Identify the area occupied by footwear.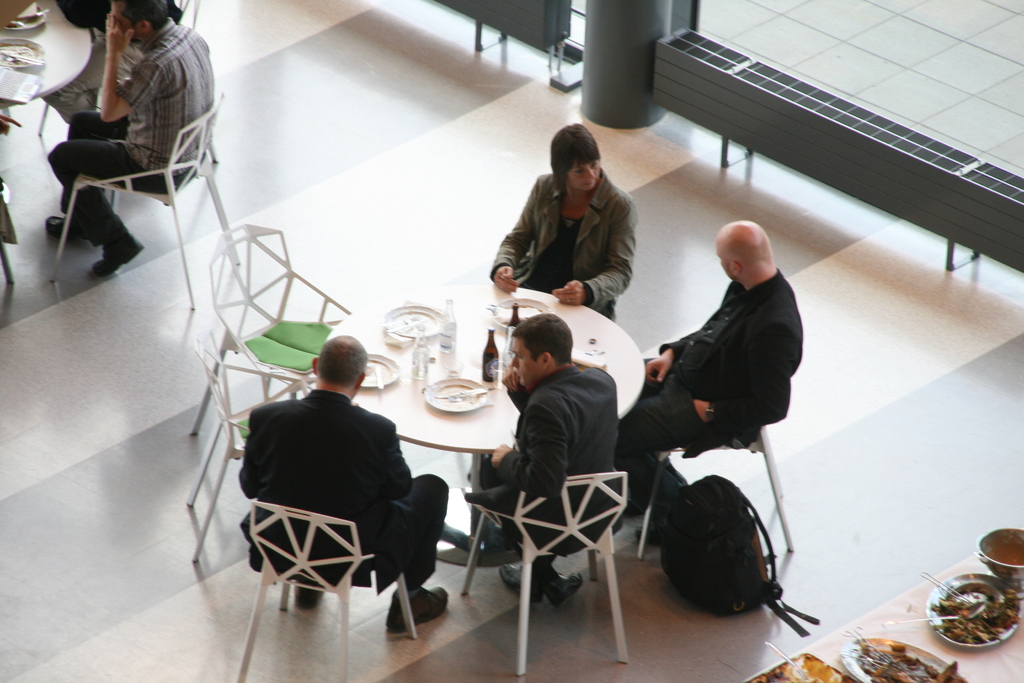
Area: l=499, t=556, r=543, b=605.
